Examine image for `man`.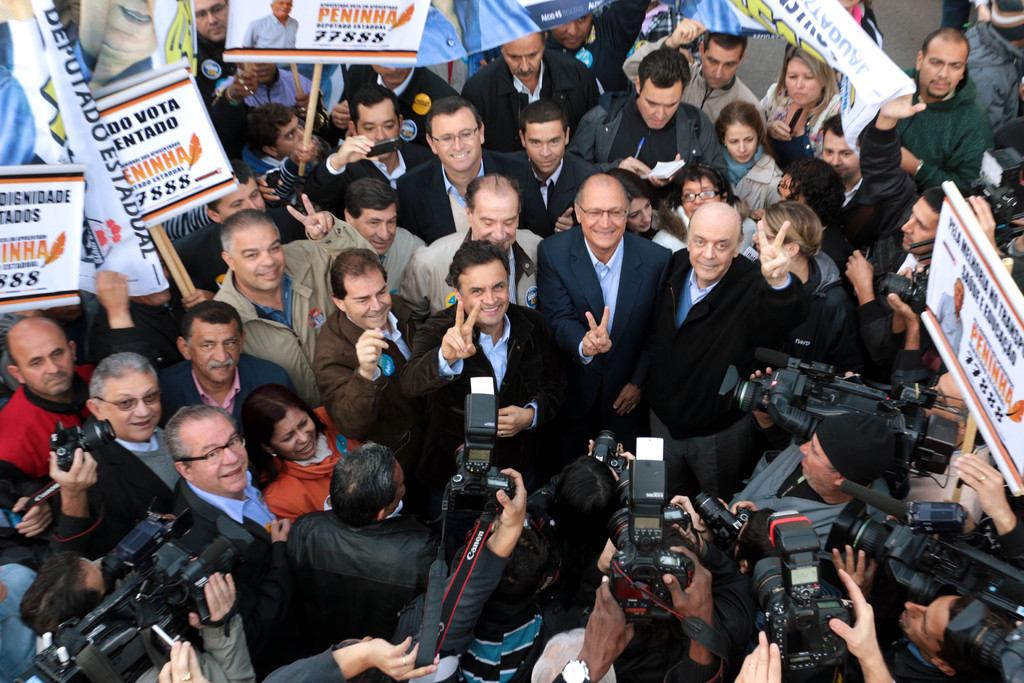
Examination result: 153, 297, 292, 419.
